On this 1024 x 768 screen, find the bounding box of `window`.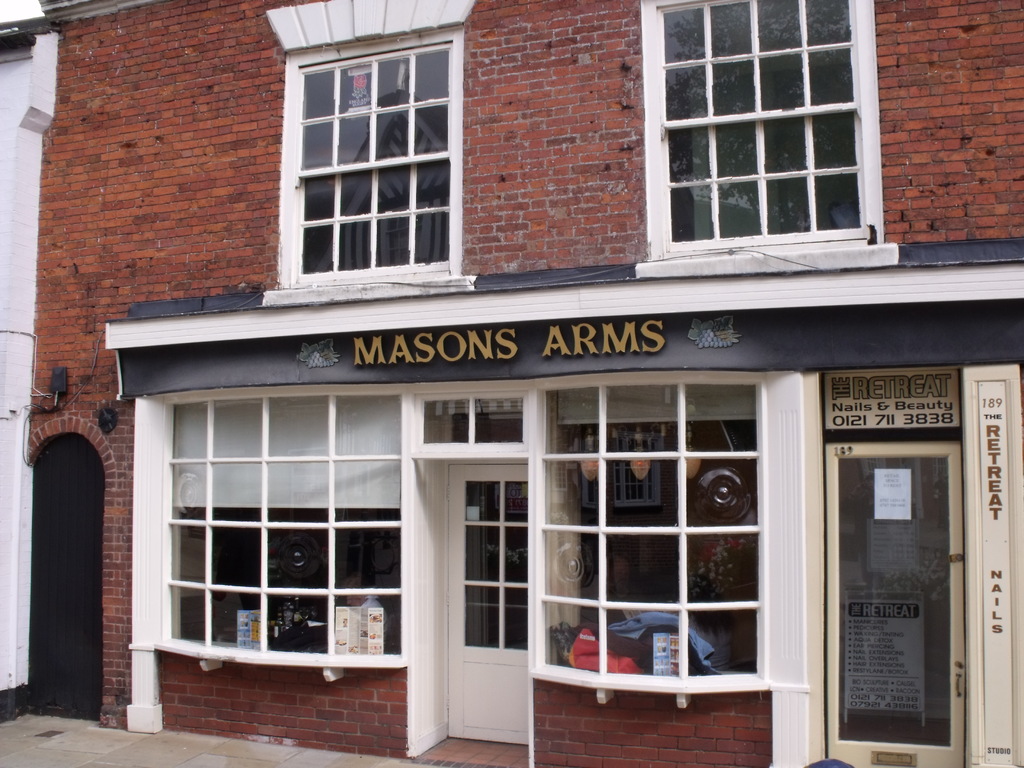
Bounding box: bbox=(527, 368, 769, 710).
